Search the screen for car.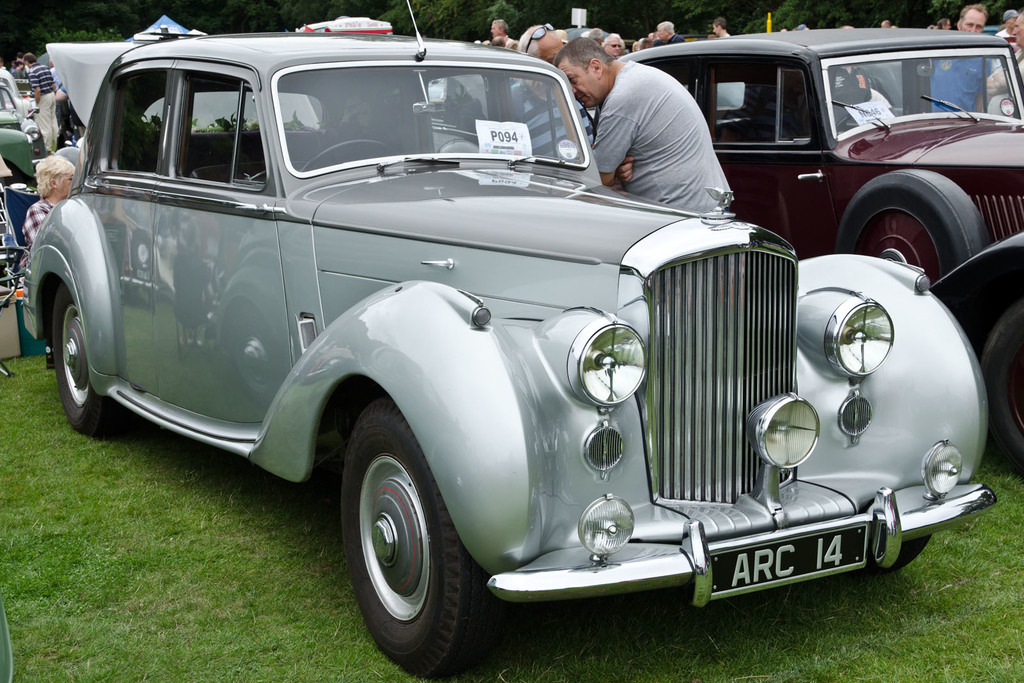
Found at [0,70,43,158].
